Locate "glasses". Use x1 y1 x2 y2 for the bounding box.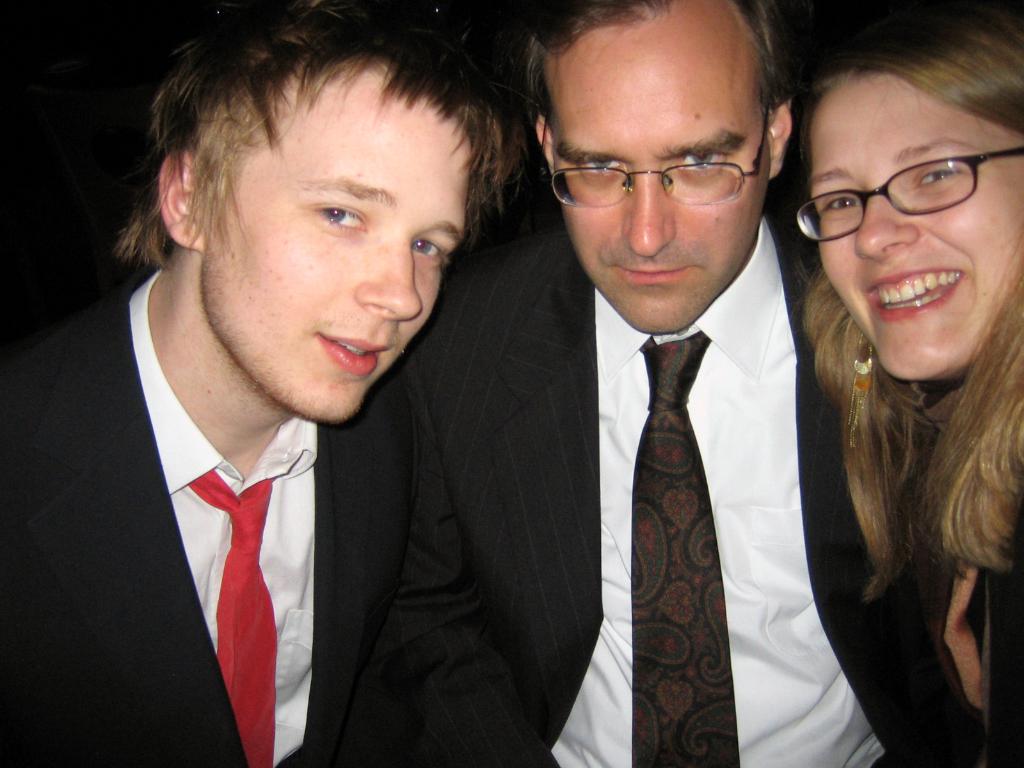
540 108 769 210.
